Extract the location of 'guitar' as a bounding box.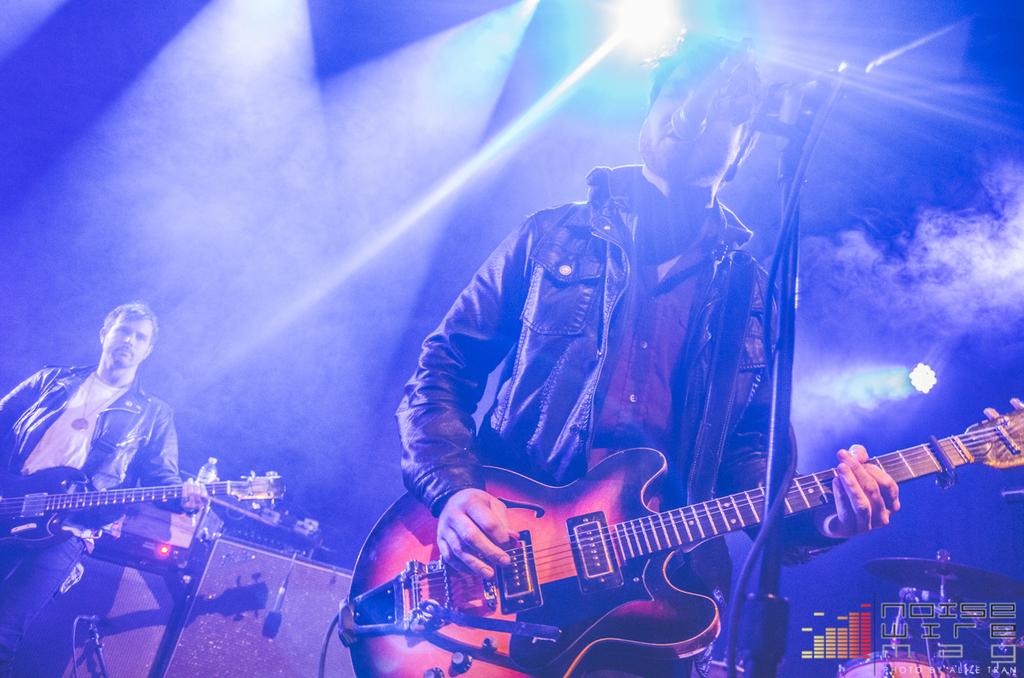
(x1=0, y1=465, x2=285, y2=552).
